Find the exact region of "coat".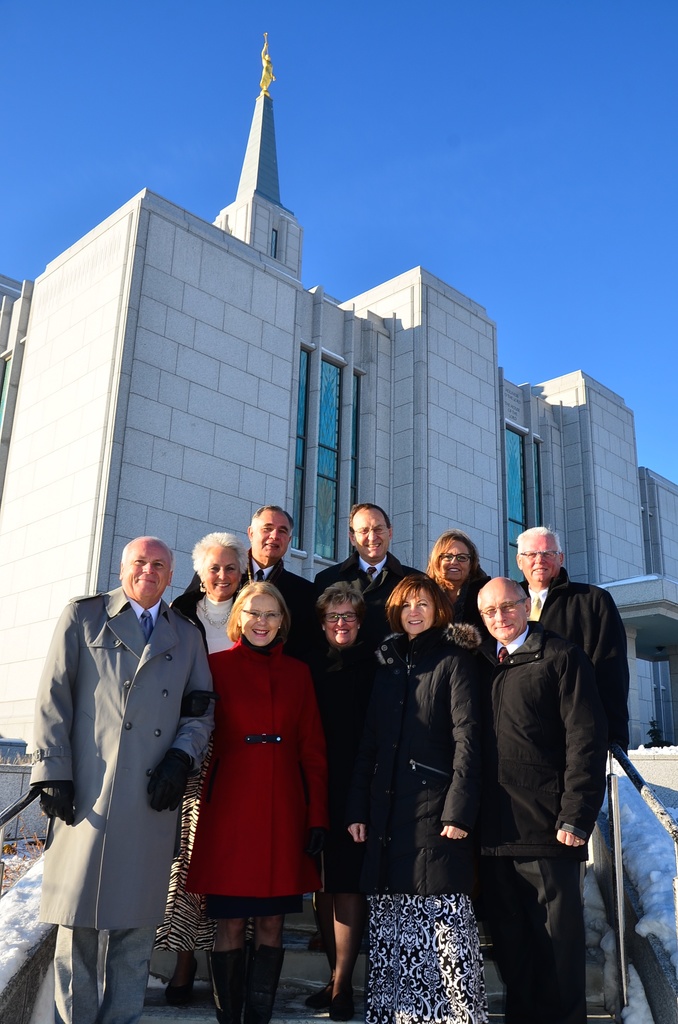
Exact region: <bbox>314, 545, 428, 645</bbox>.
